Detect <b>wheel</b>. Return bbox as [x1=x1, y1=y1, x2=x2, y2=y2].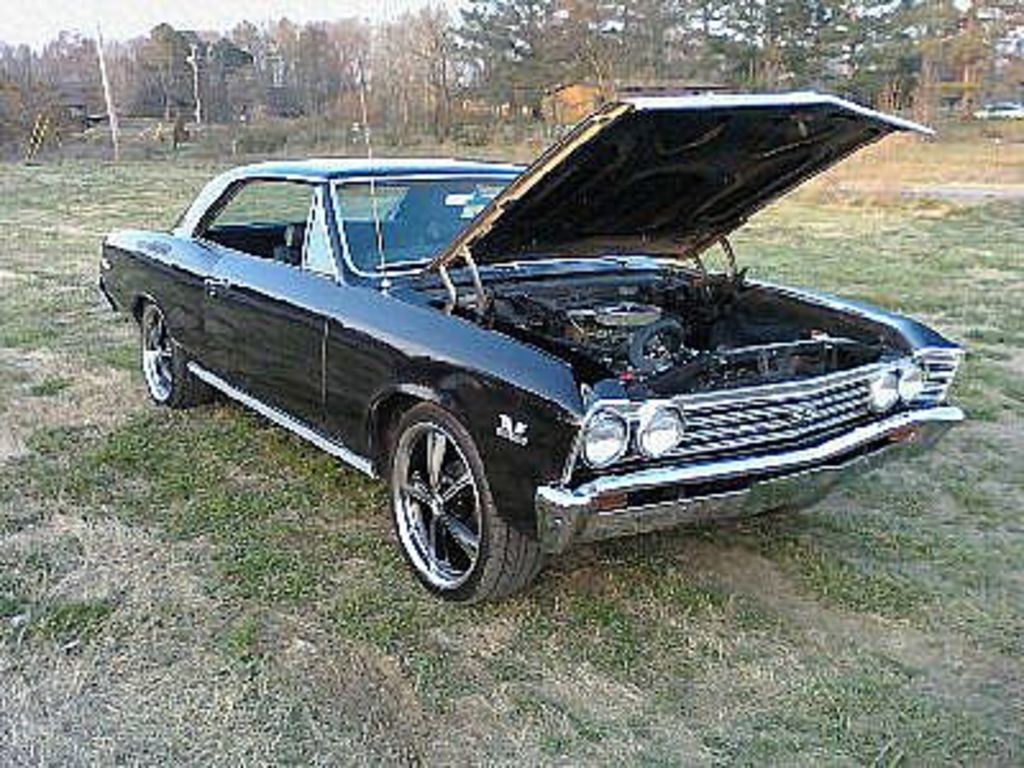
[x1=138, y1=307, x2=220, y2=415].
